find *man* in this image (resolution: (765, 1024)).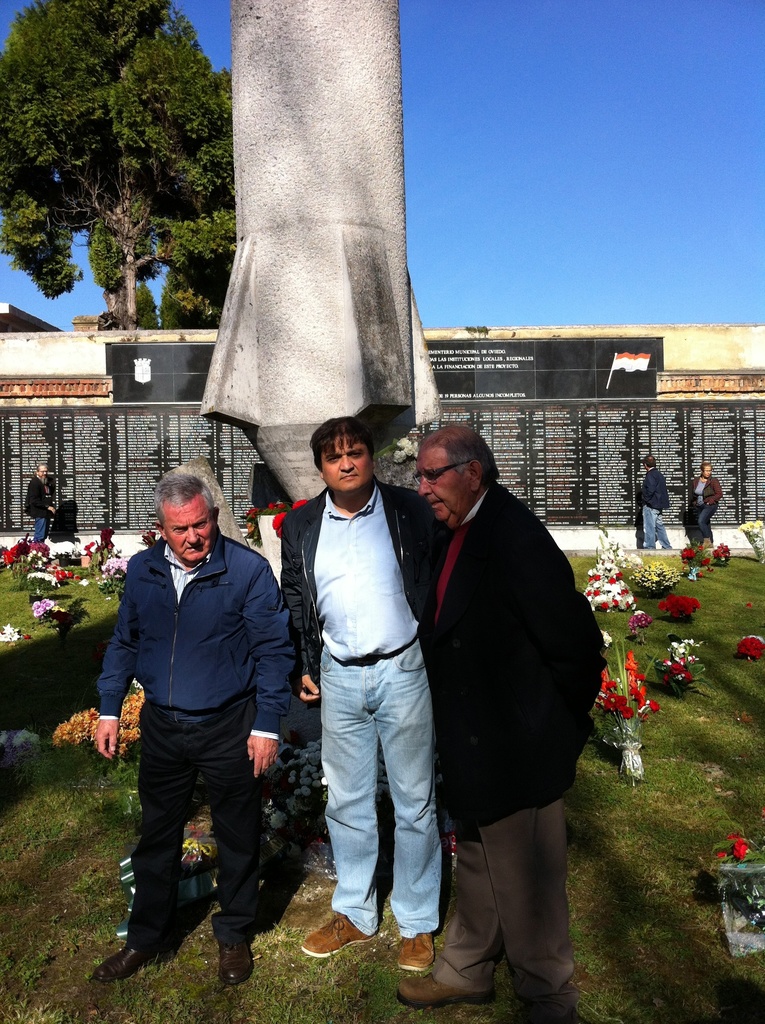
<region>640, 455, 674, 550</region>.
